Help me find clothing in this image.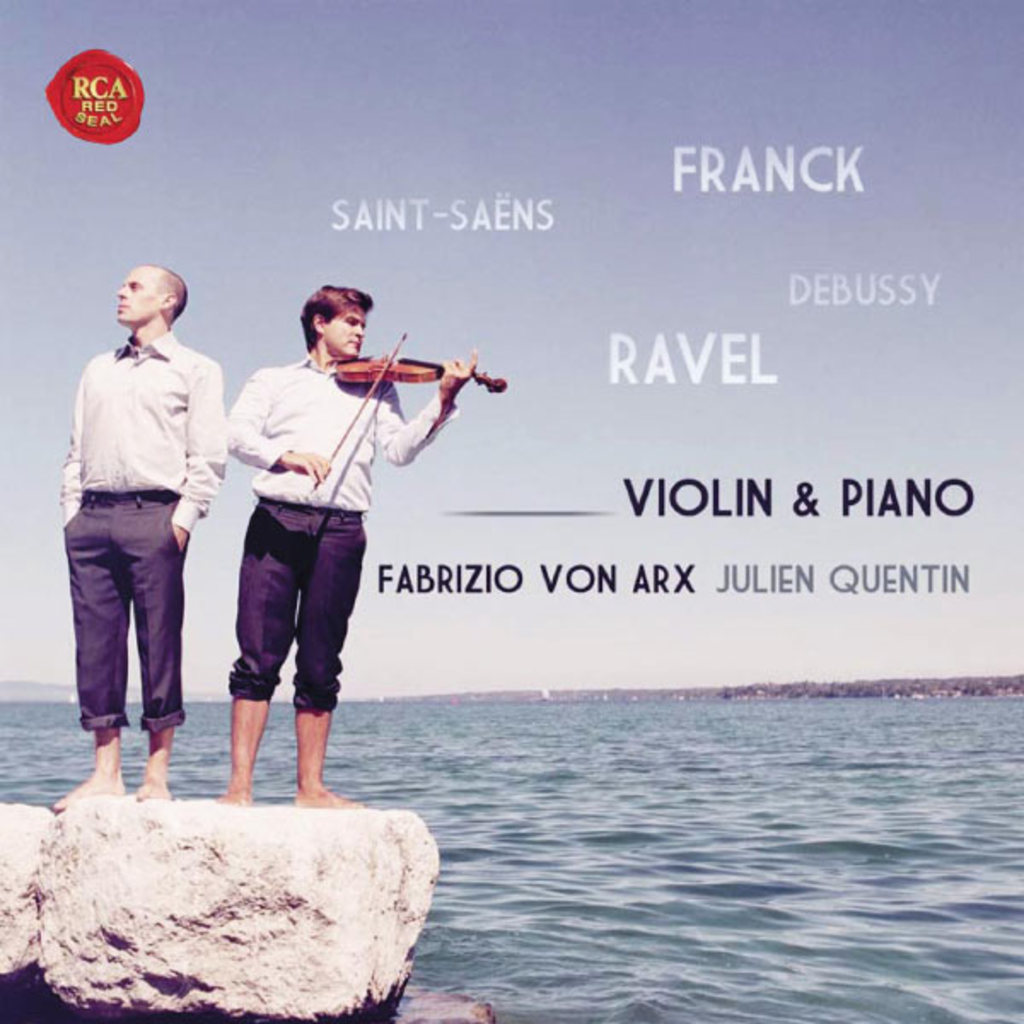
Found it: 224:353:461:707.
